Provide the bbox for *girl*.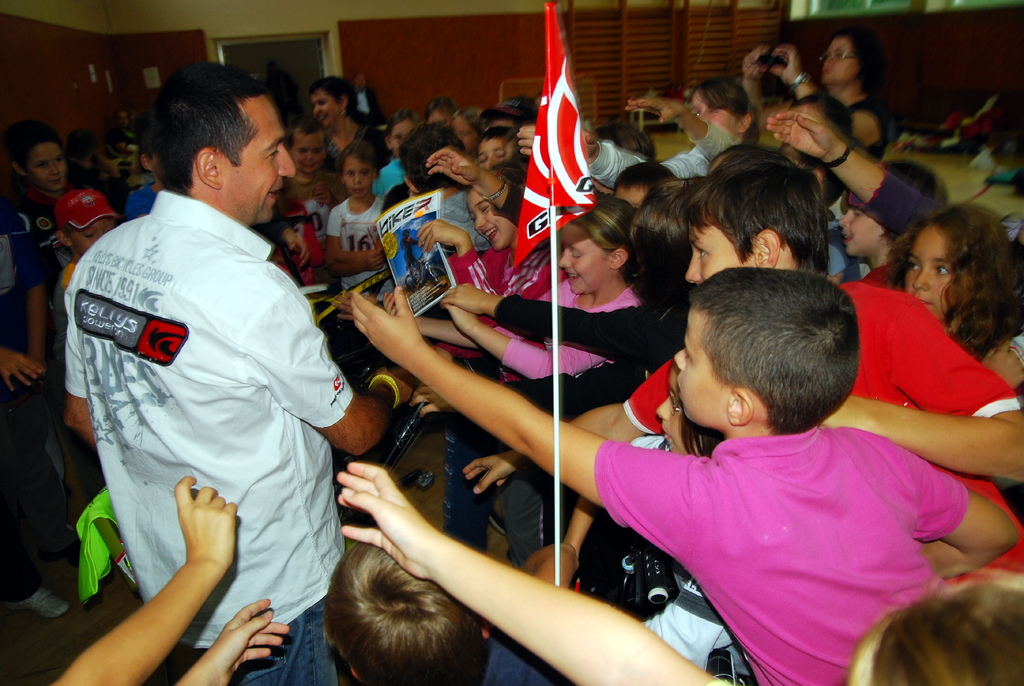
bbox=[376, 166, 563, 386].
